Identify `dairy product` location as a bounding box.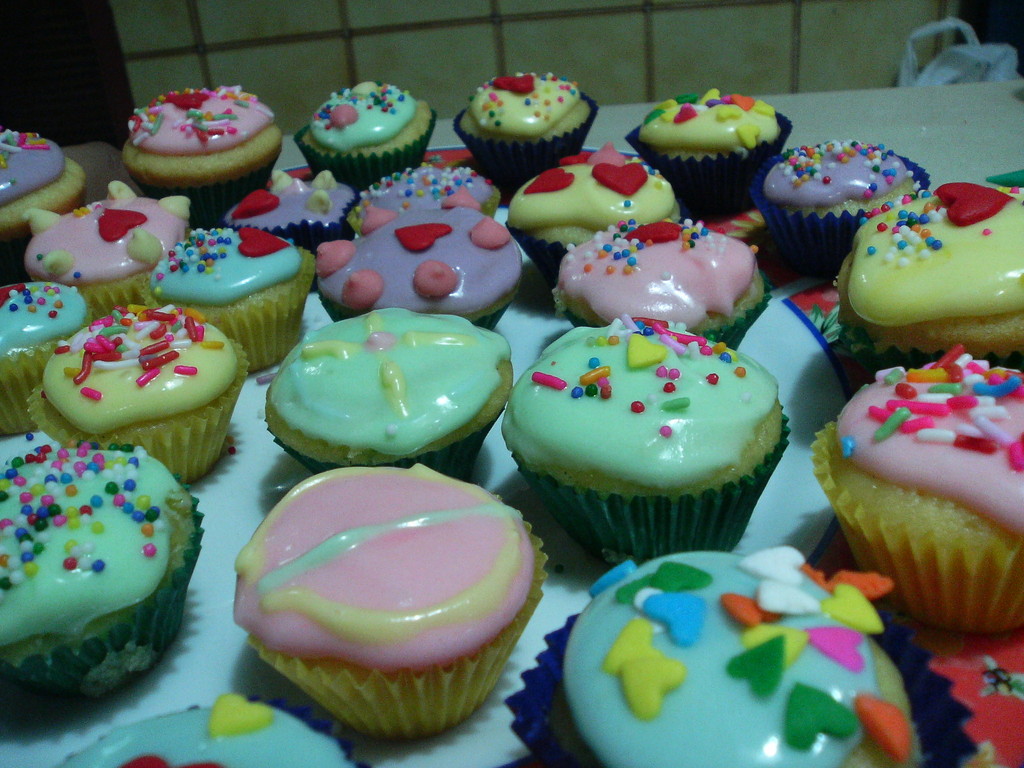
511, 327, 778, 545.
